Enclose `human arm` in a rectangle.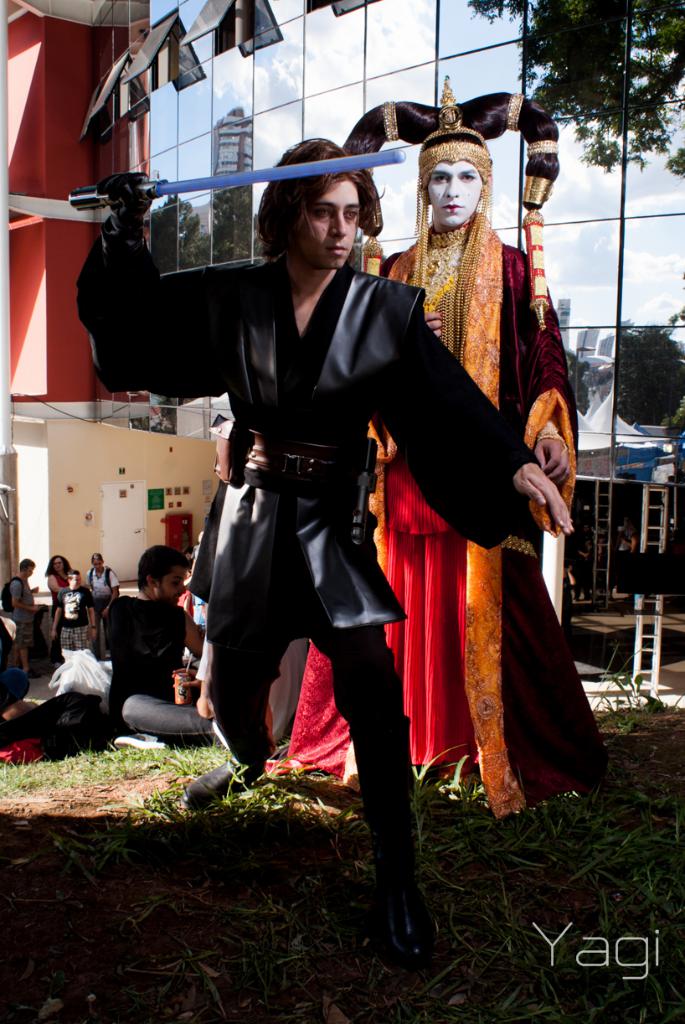
bbox=[178, 607, 206, 670].
